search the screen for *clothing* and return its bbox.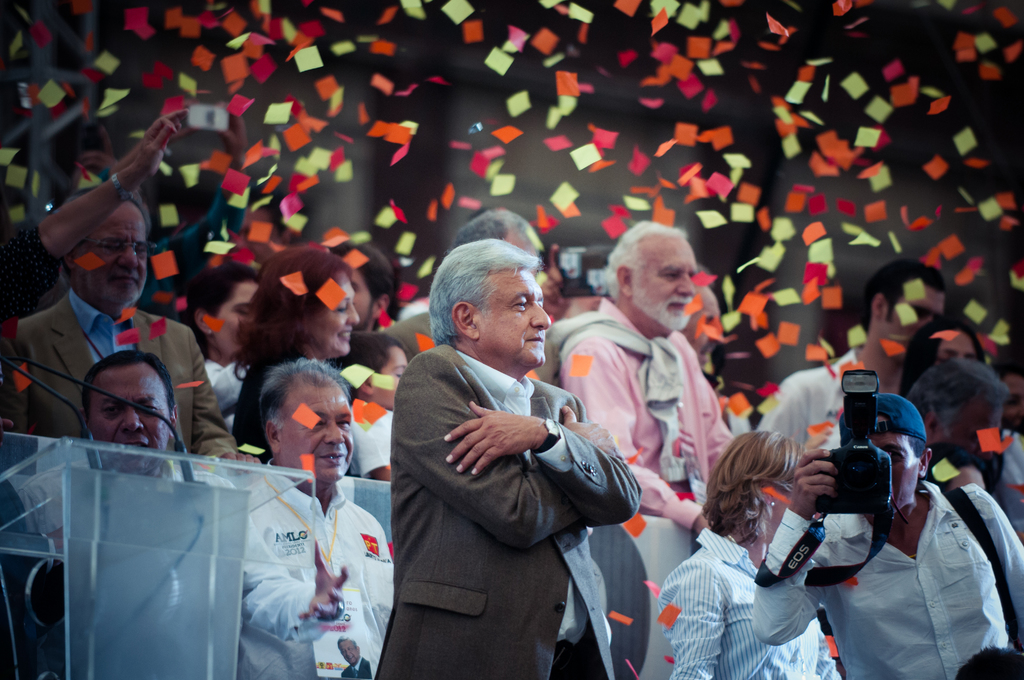
Found: box=[749, 473, 1023, 679].
